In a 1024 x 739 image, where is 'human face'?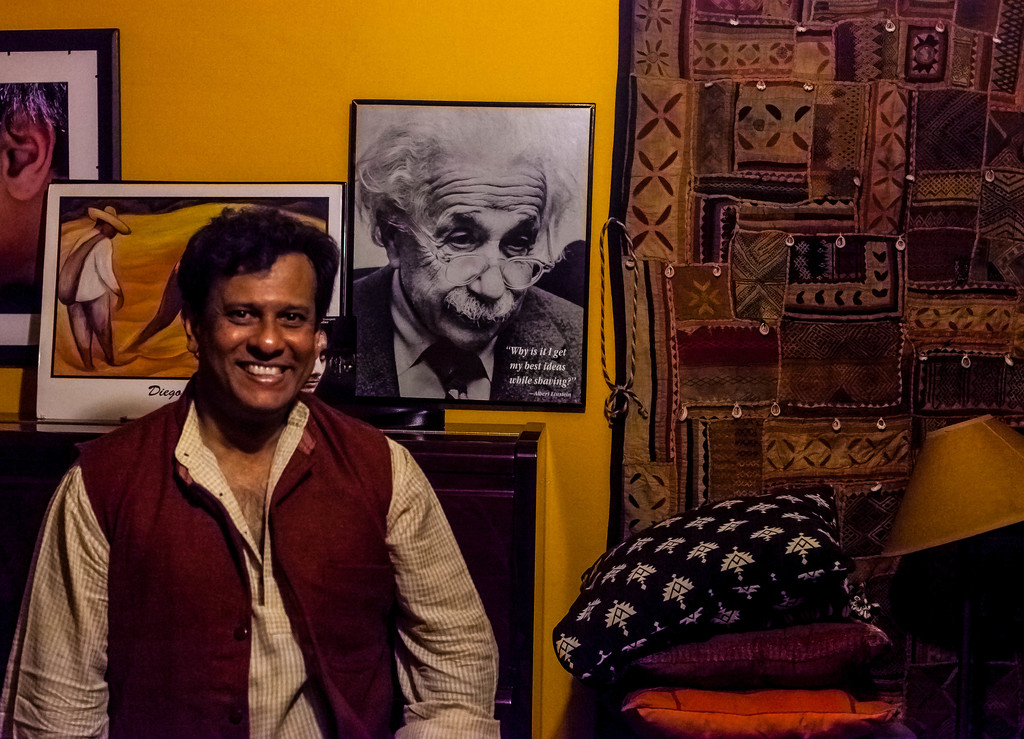
left=396, top=147, right=547, bottom=347.
